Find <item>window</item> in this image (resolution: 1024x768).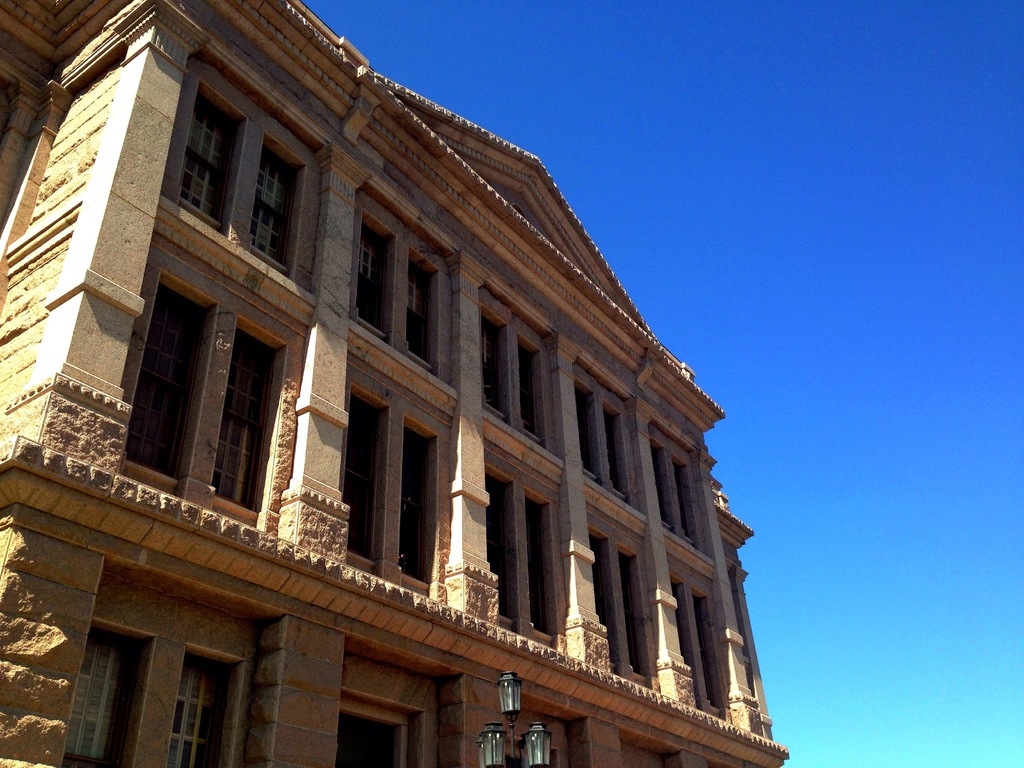
<bbox>652, 447, 674, 526</bbox>.
